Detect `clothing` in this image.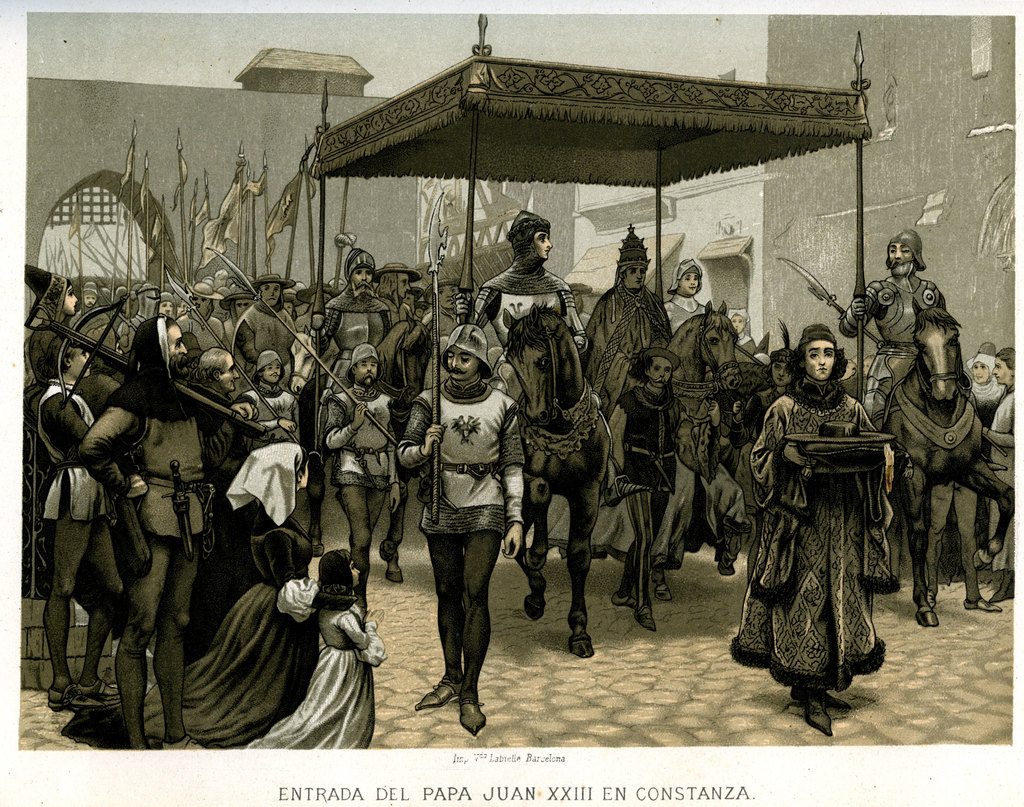
Detection: 227, 297, 300, 390.
